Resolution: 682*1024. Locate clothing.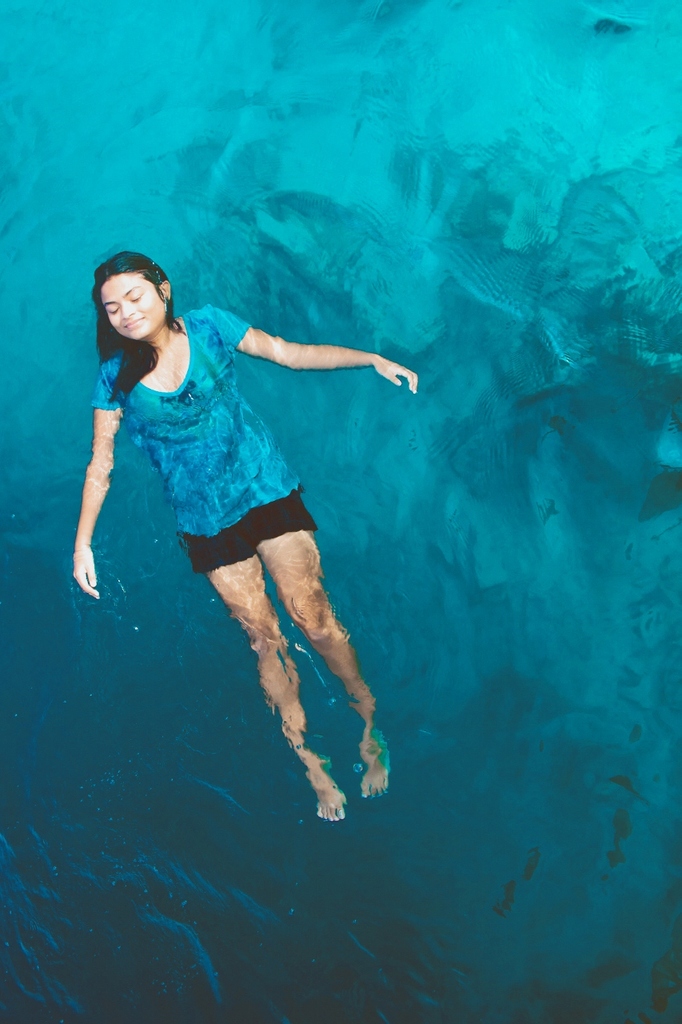
l=85, t=287, r=265, b=570.
